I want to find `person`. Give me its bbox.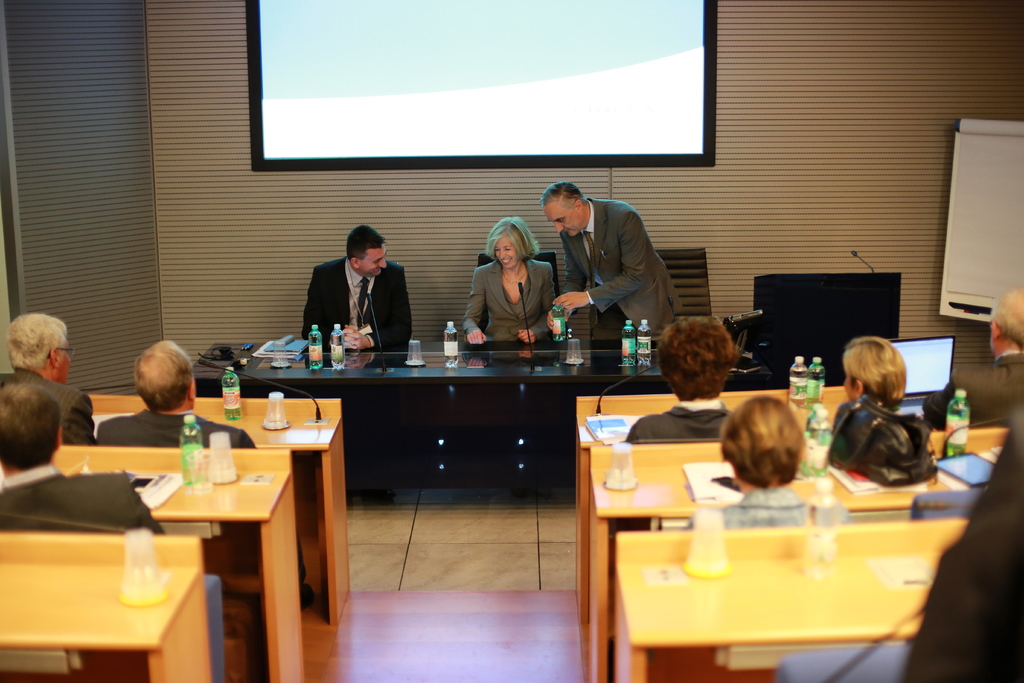
rect(921, 288, 1023, 431).
